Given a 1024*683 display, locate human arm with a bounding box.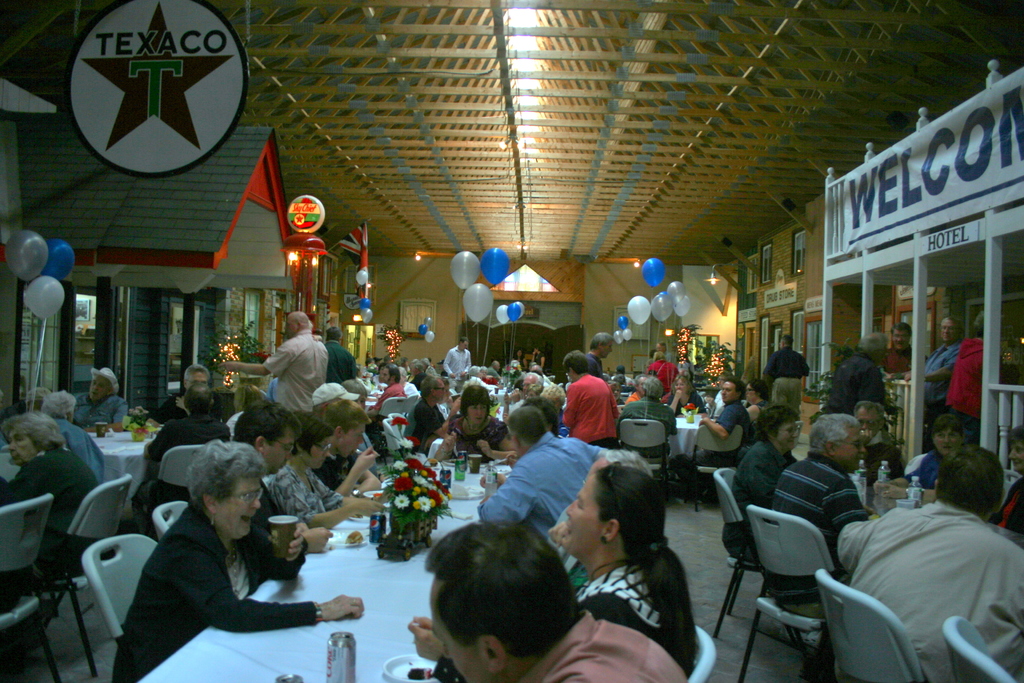
Located: [x1=829, y1=514, x2=876, y2=572].
